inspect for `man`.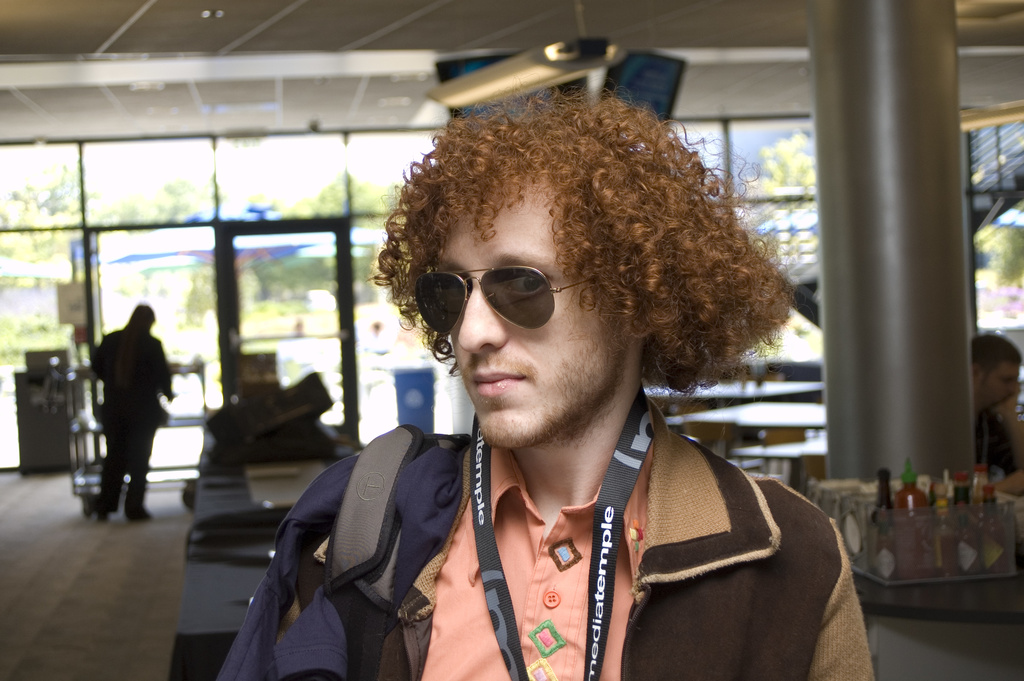
Inspection: 970, 332, 1023, 482.
